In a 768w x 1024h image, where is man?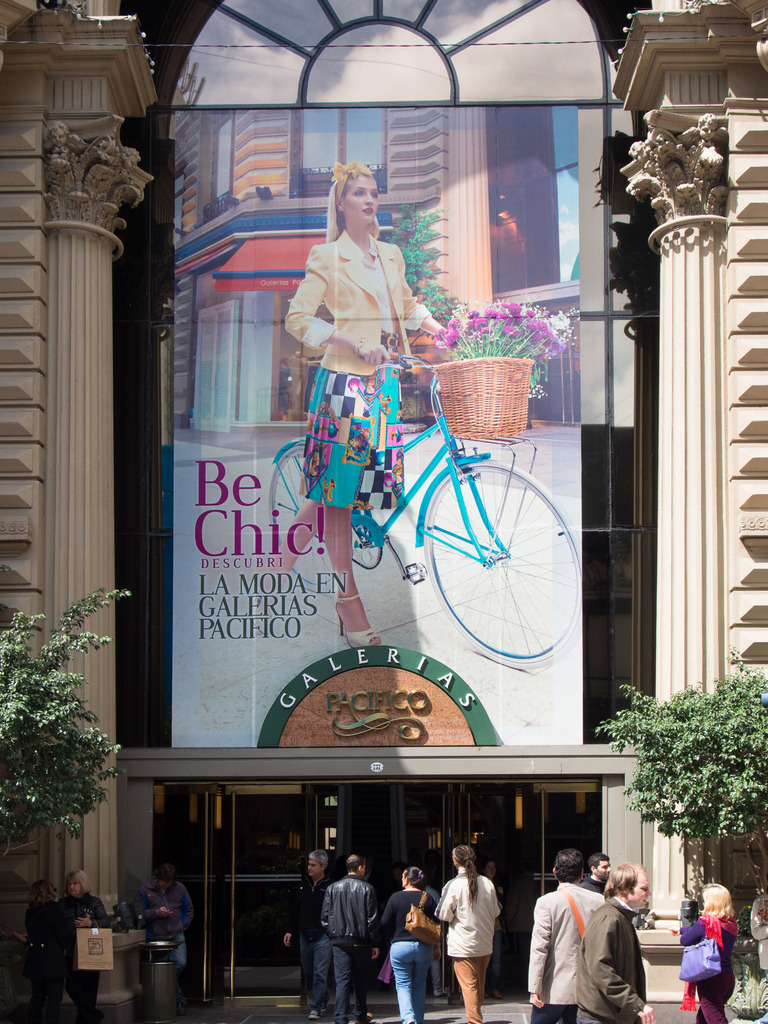
282:848:339:1023.
